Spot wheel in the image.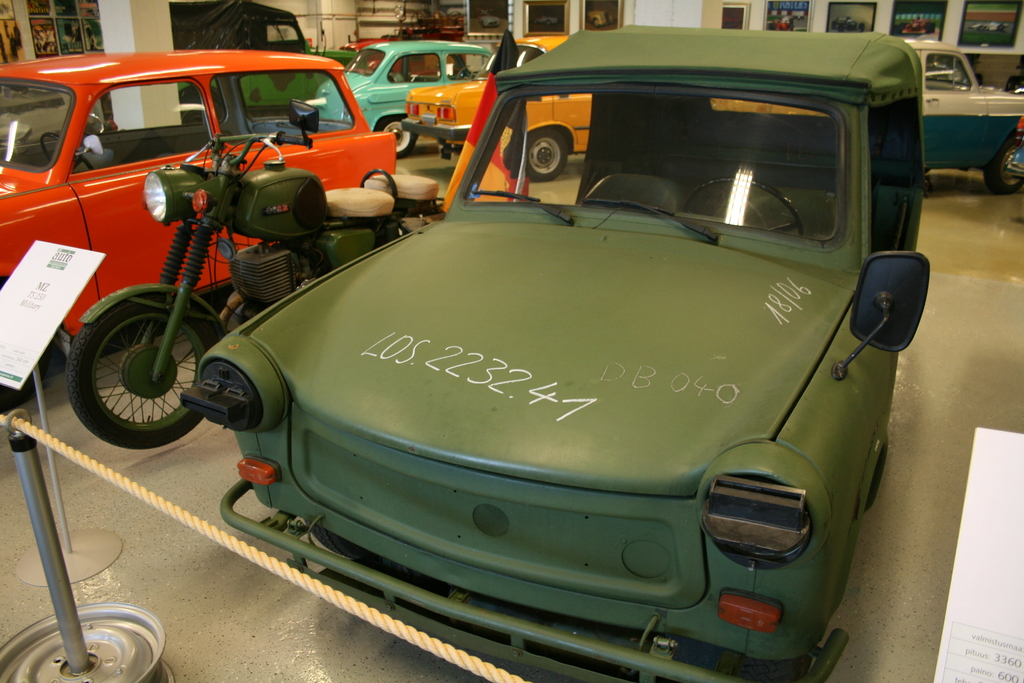
wheel found at bbox(383, 115, 415, 156).
